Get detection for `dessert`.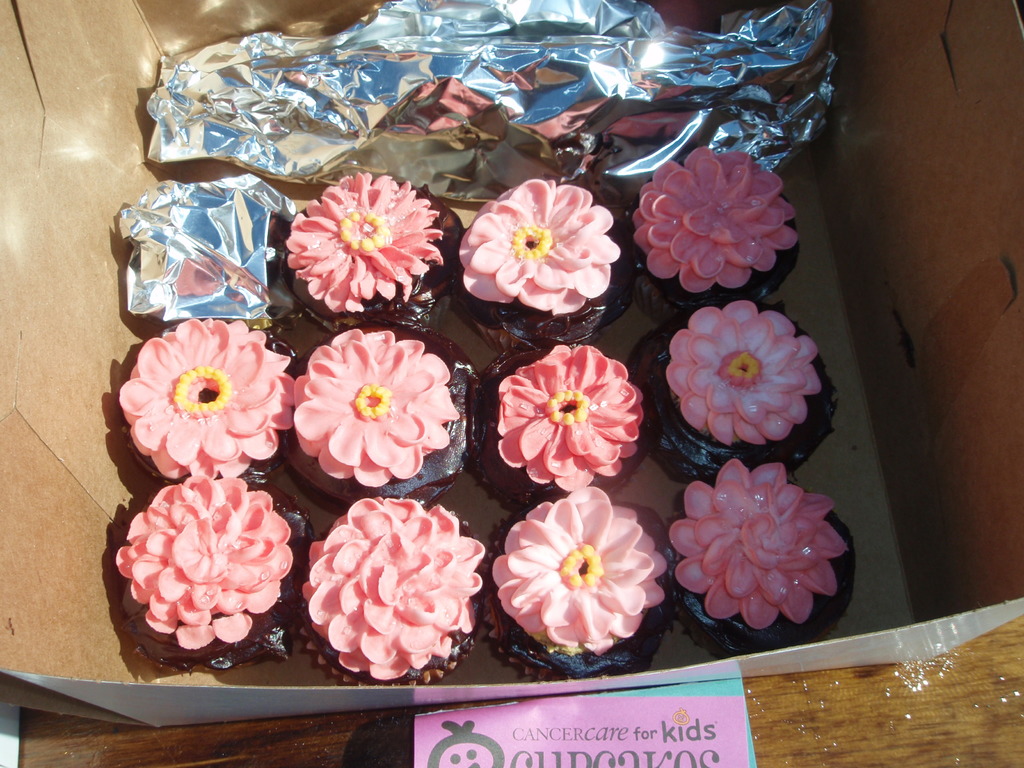
Detection: [x1=116, y1=480, x2=307, y2=671].
